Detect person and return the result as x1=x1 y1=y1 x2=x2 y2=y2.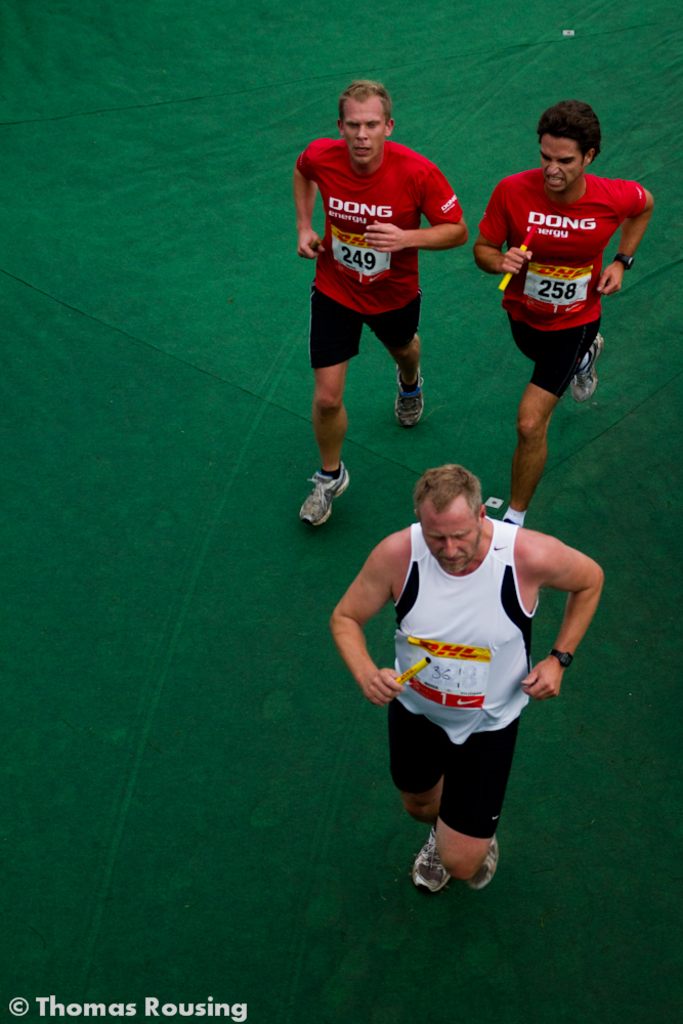
x1=474 y1=100 x2=649 y2=524.
